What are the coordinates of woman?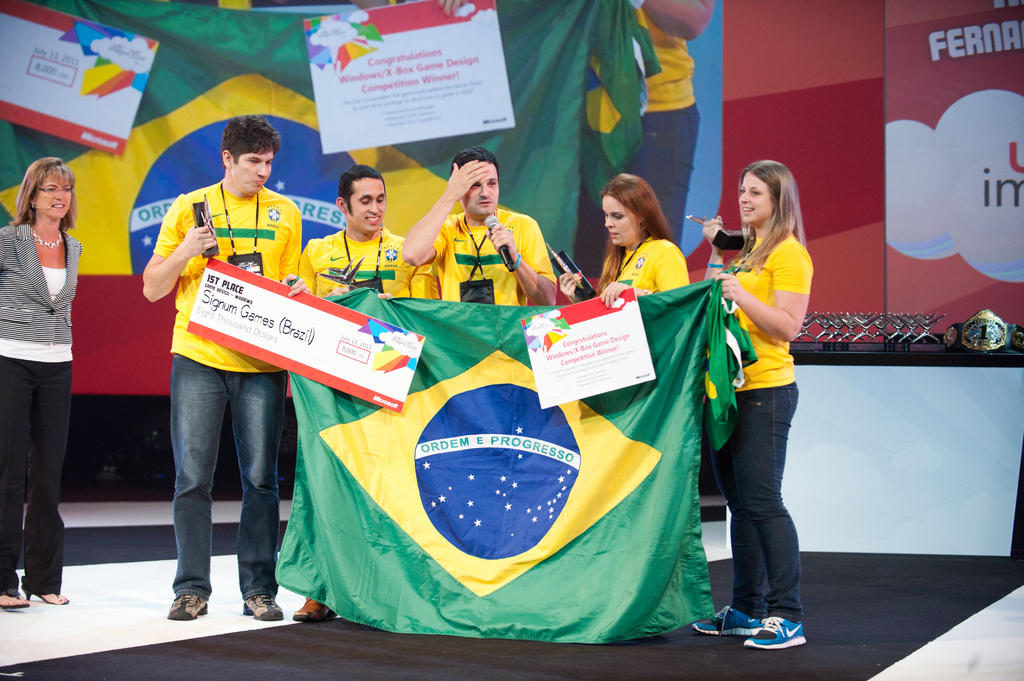
x1=0 y1=152 x2=85 y2=612.
